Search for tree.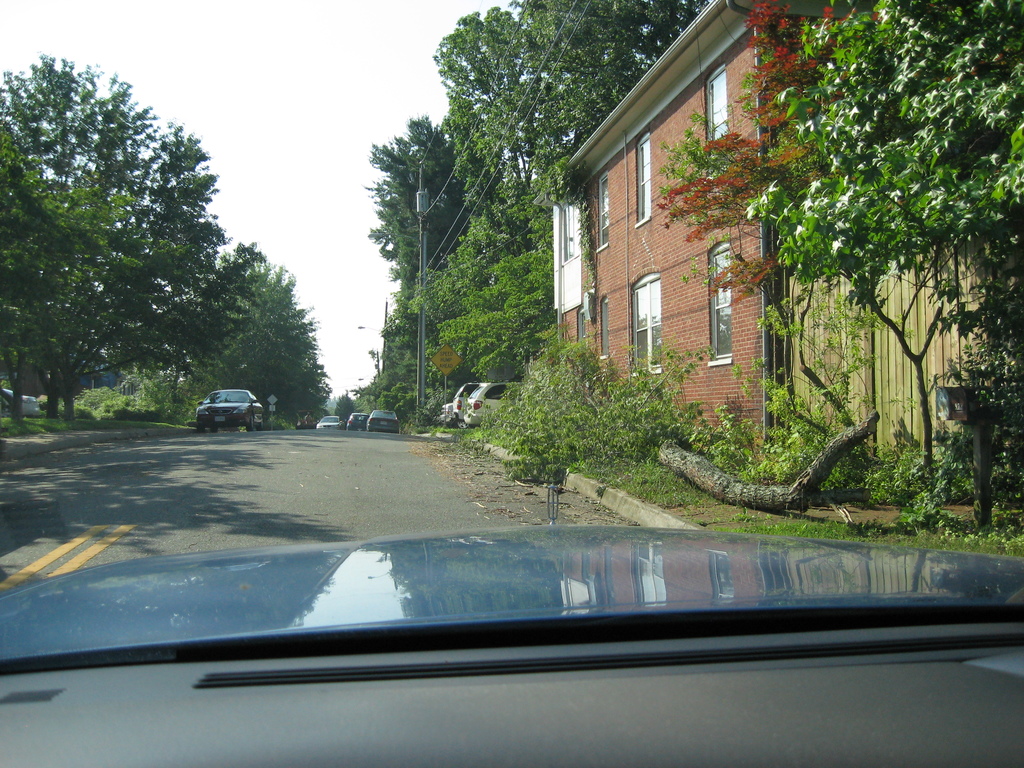
Found at (left=0, top=58, right=335, bottom=445).
